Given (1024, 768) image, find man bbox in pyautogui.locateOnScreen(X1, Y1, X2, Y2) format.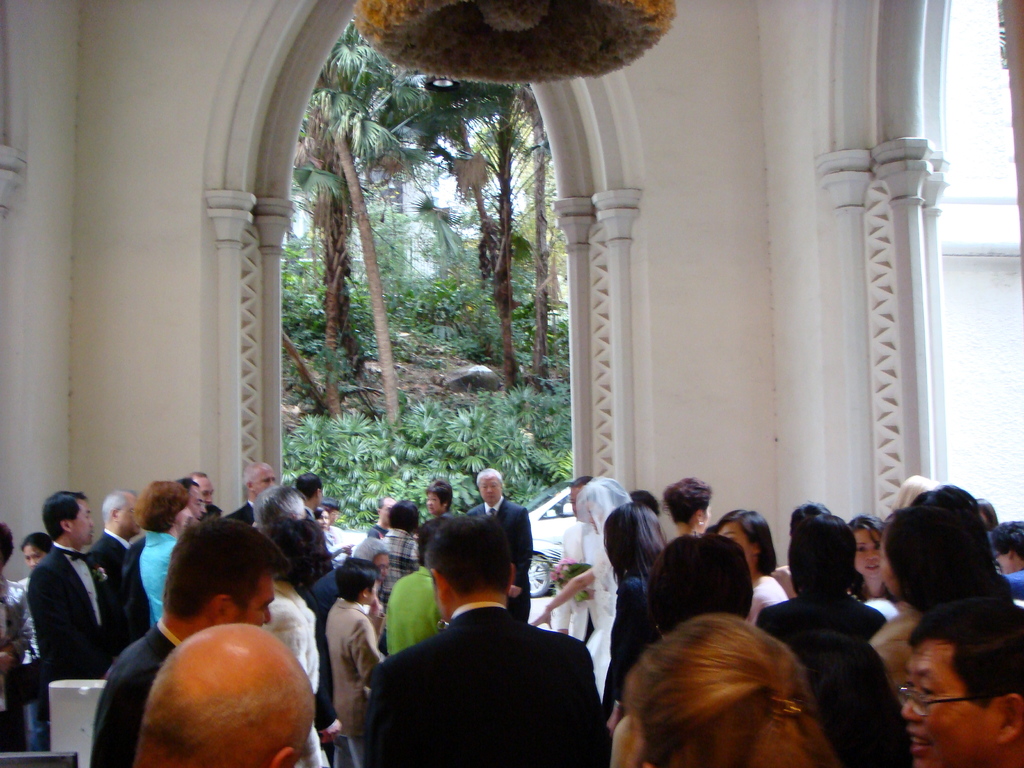
pyautogui.locateOnScreen(300, 538, 394, 622).
